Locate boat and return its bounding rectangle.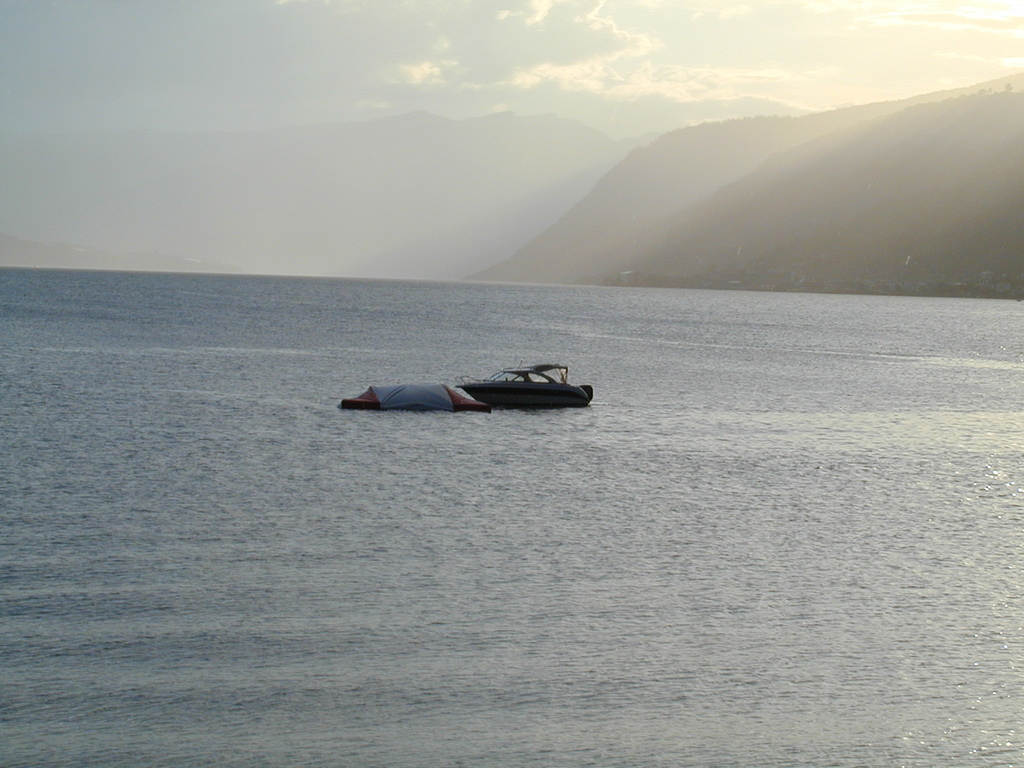
[335,355,591,424].
